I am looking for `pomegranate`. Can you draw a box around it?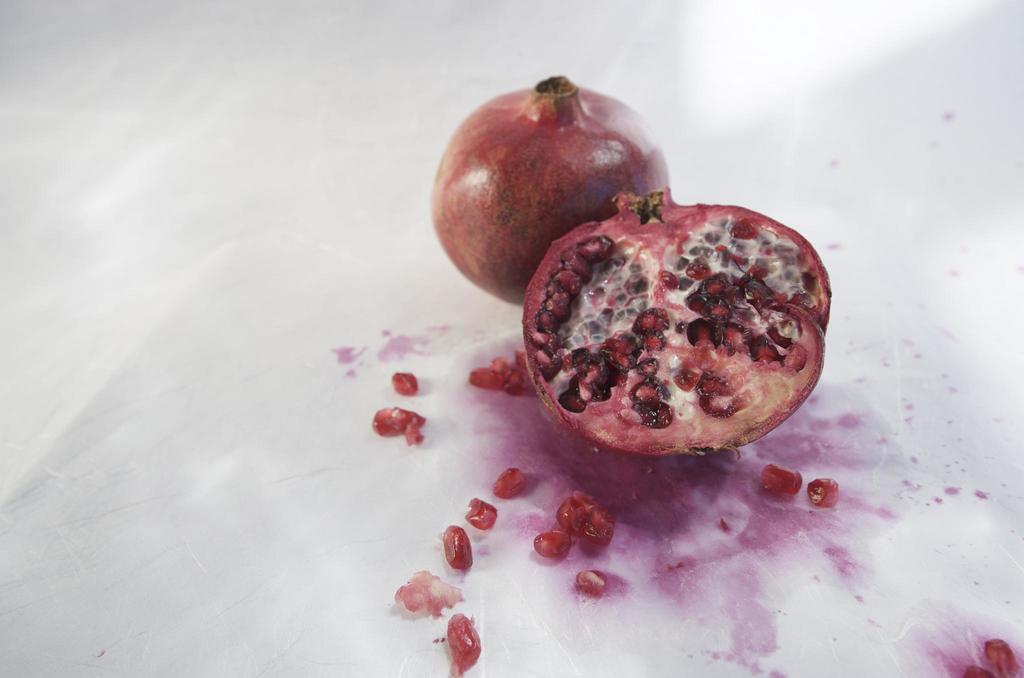
Sure, the bounding box is box=[388, 368, 419, 394].
